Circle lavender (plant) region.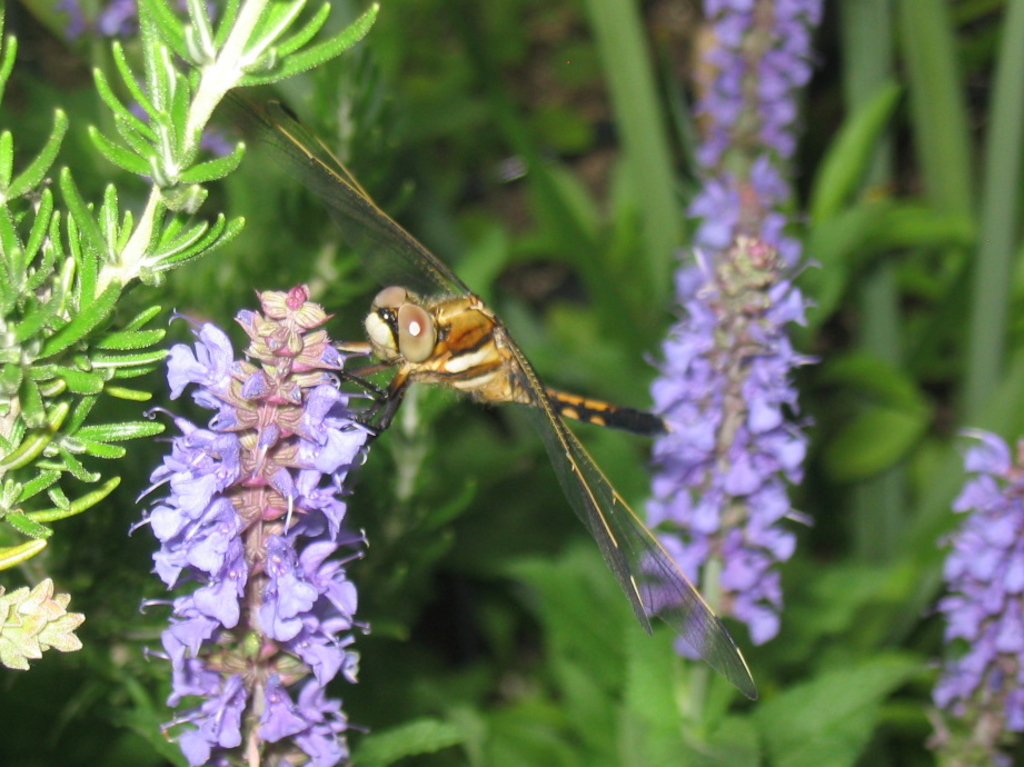
Region: [122, 282, 376, 766].
